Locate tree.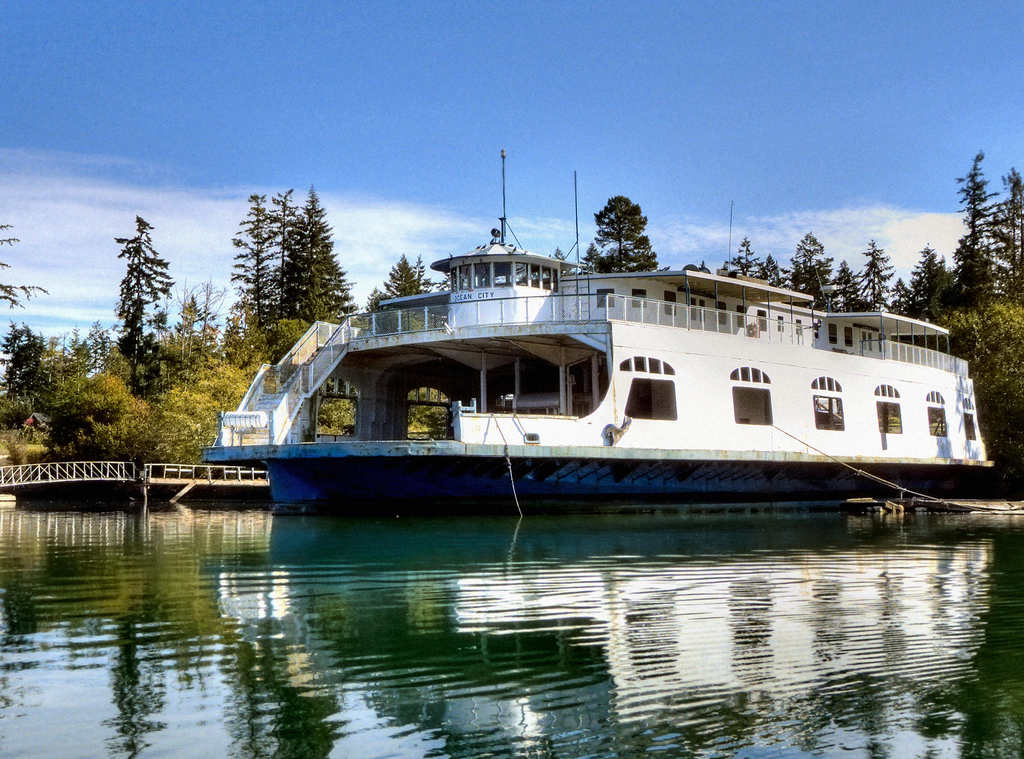
Bounding box: detection(175, 273, 218, 362).
